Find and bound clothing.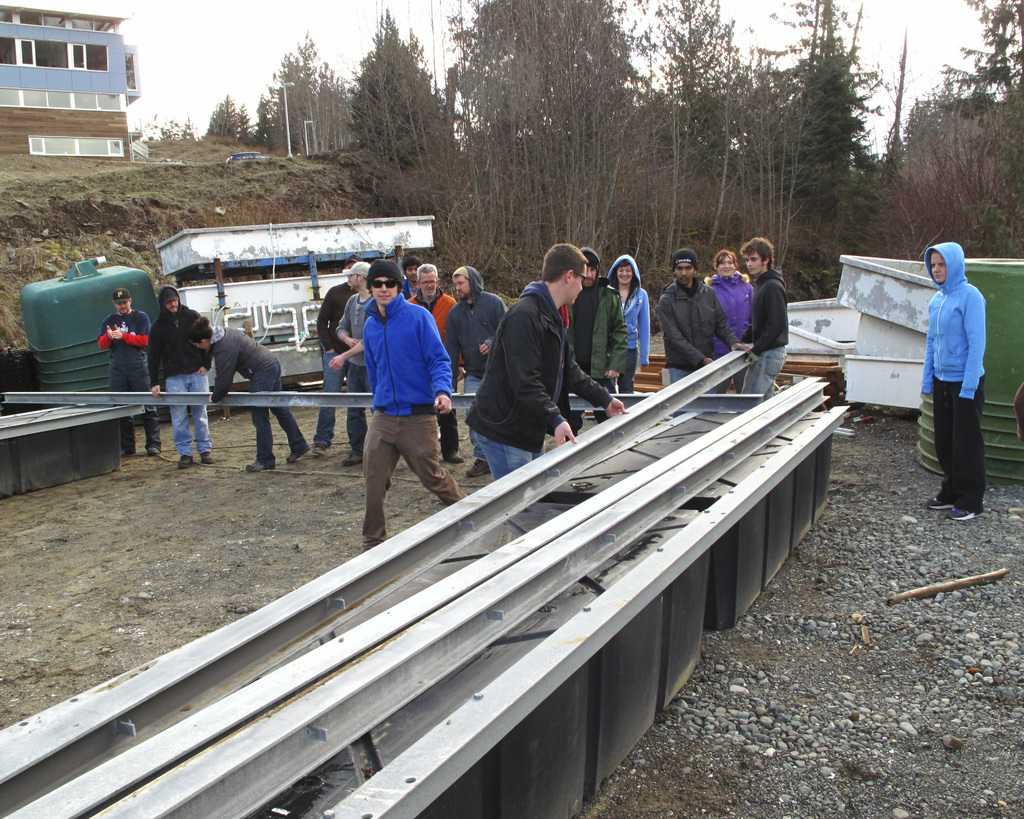
Bound: crop(104, 312, 152, 368).
